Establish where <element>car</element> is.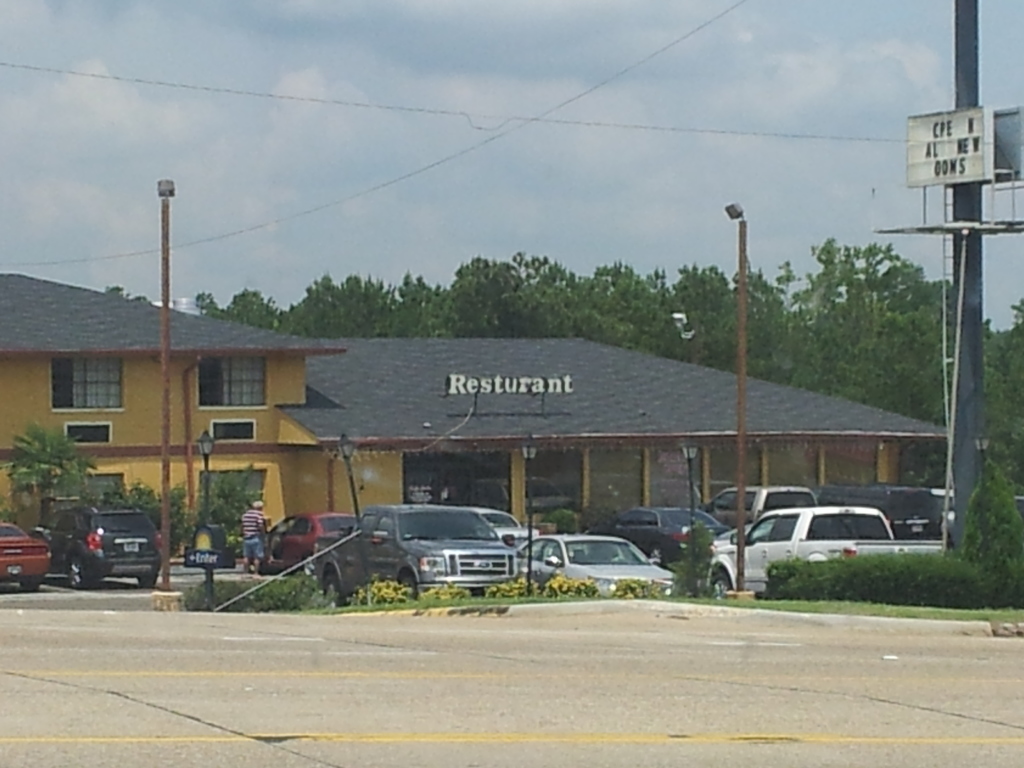
Established at 0 523 54 590.
